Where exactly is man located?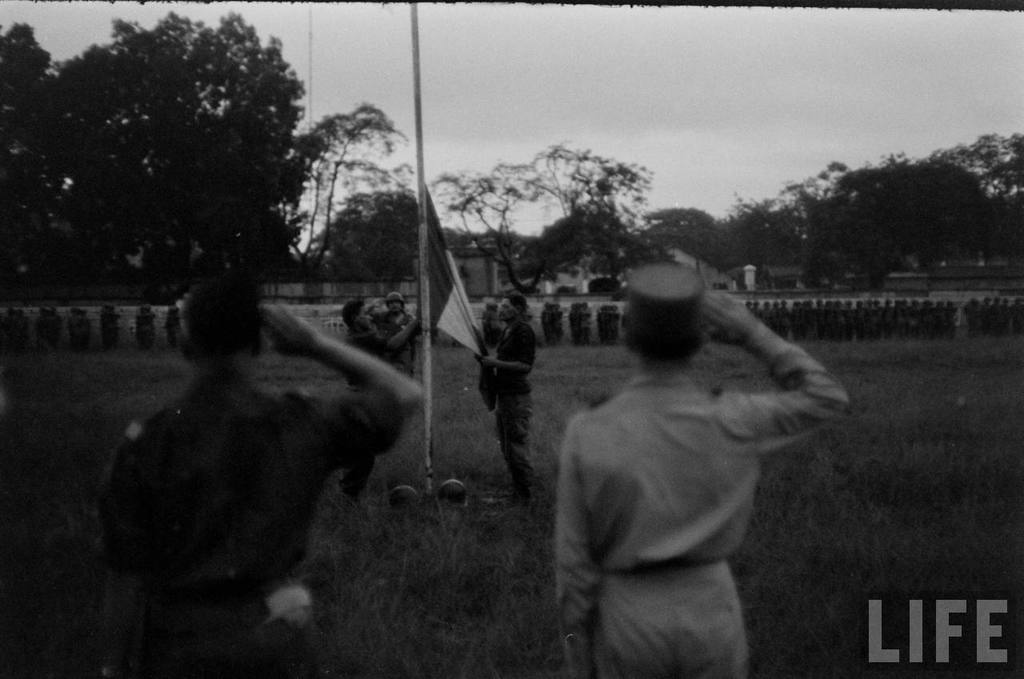
Its bounding box is box(482, 290, 541, 493).
